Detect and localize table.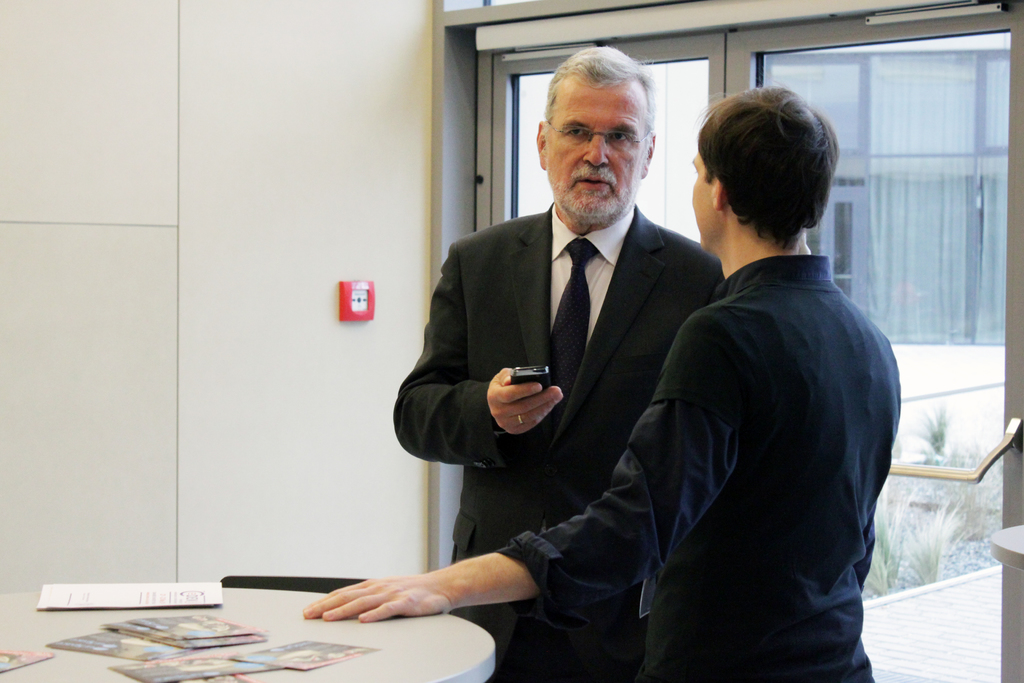
Localized at BBox(8, 561, 586, 682).
